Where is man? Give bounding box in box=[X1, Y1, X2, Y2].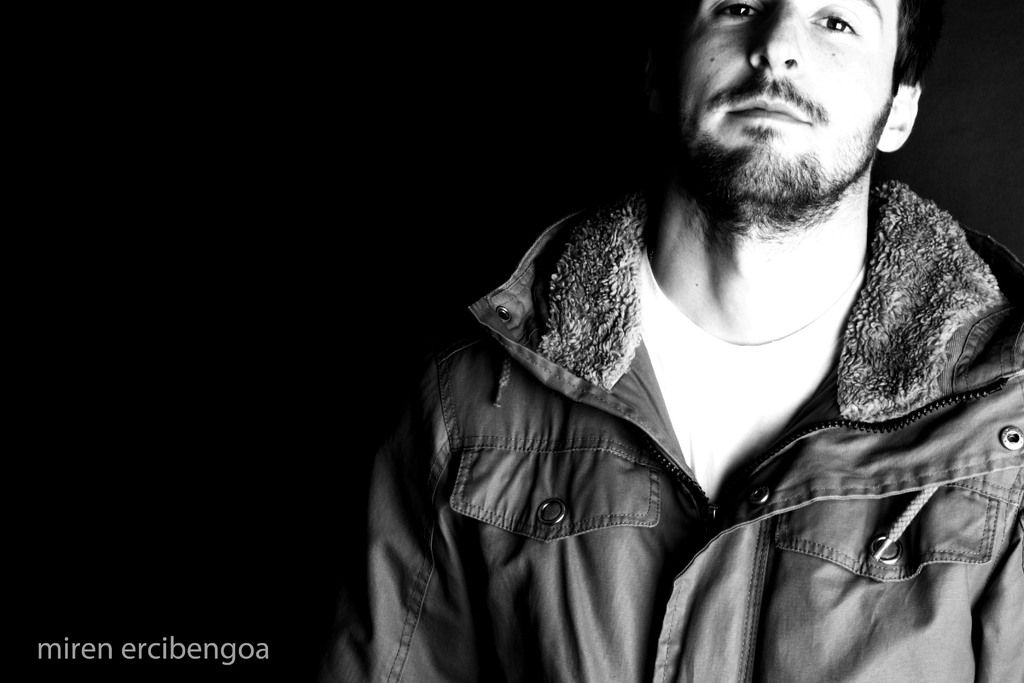
box=[333, 0, 1023, 670].
